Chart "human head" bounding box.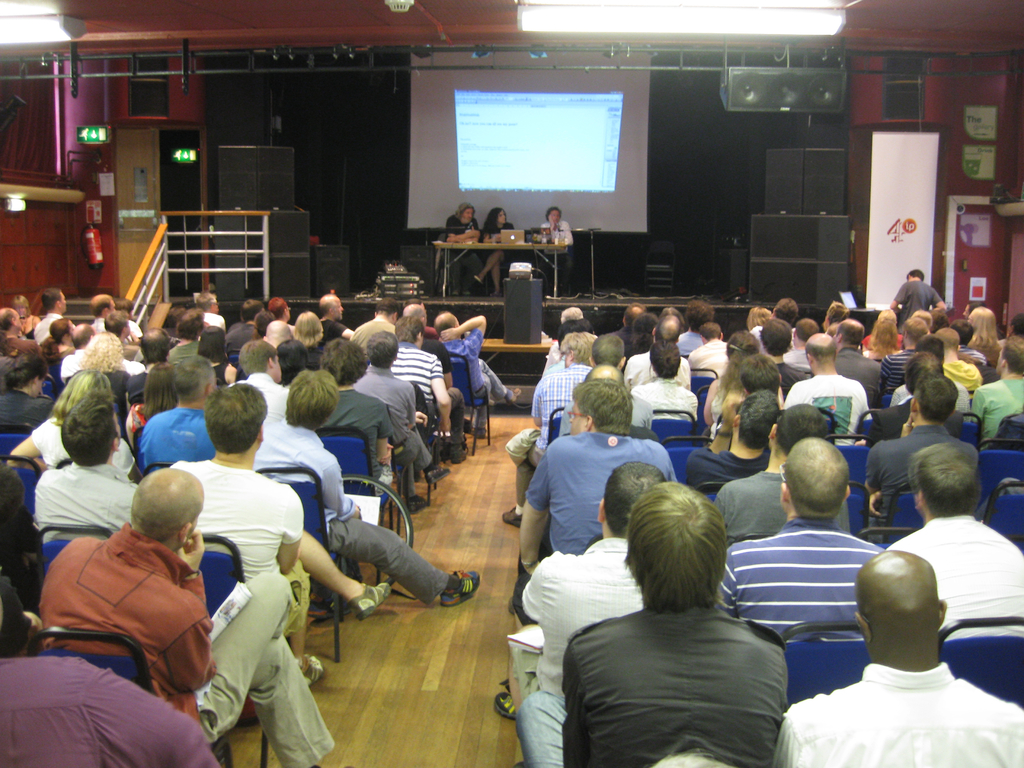
Charted: crop(130, 467, 202, 551).
